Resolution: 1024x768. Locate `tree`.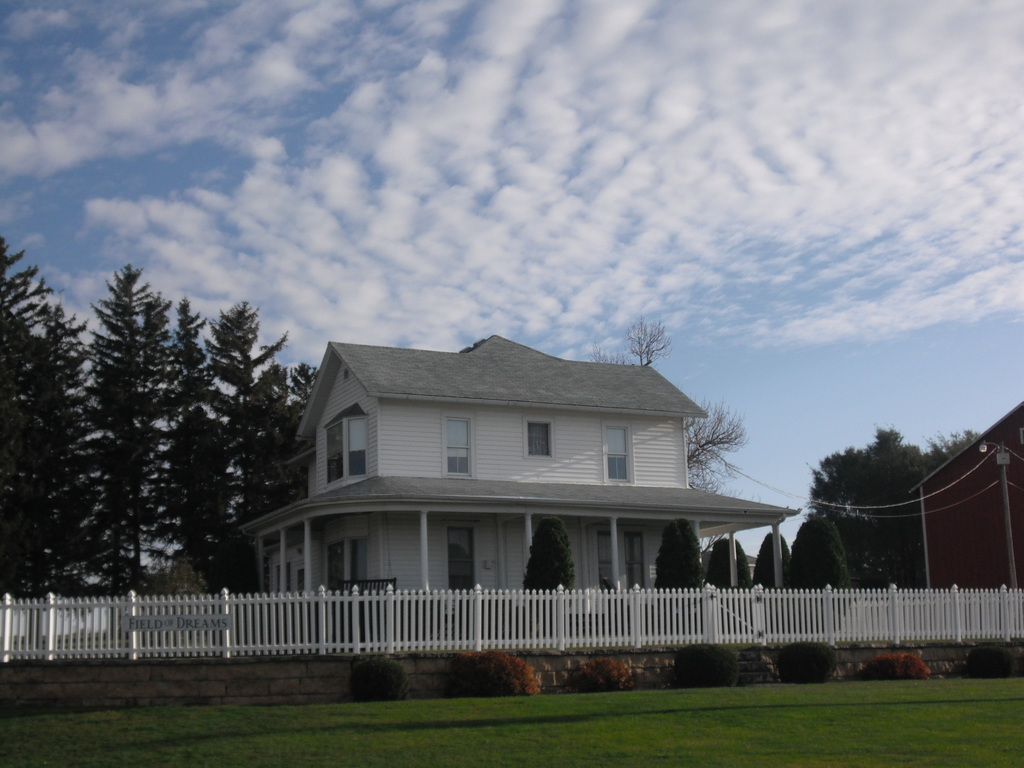
(524,516,572,589).
